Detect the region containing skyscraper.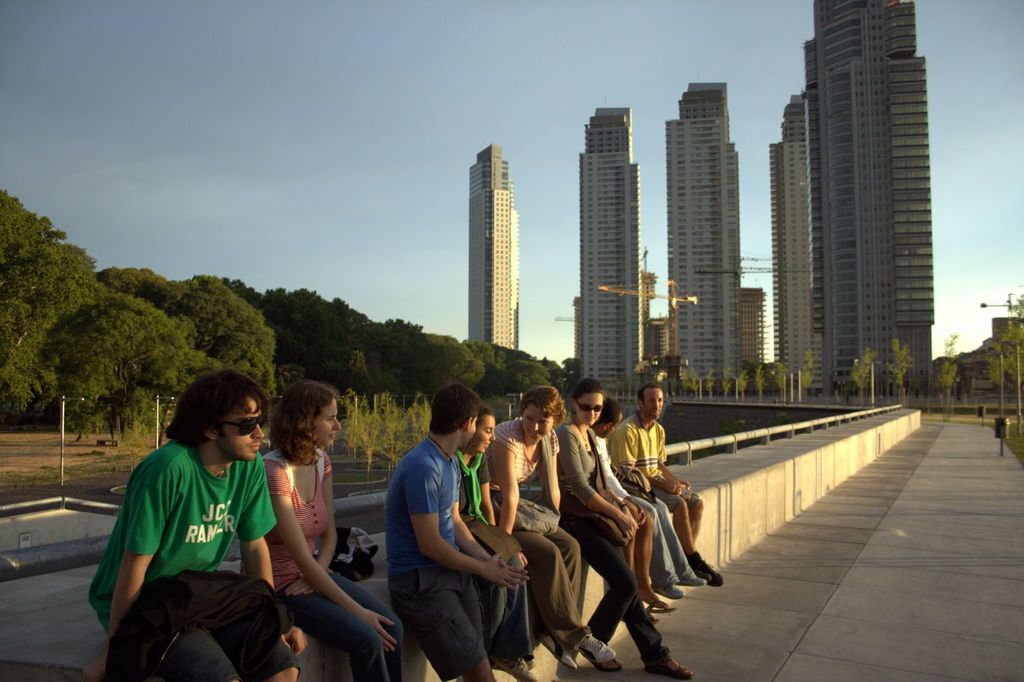
(left=463, top=138, right=524, bottom=359).
